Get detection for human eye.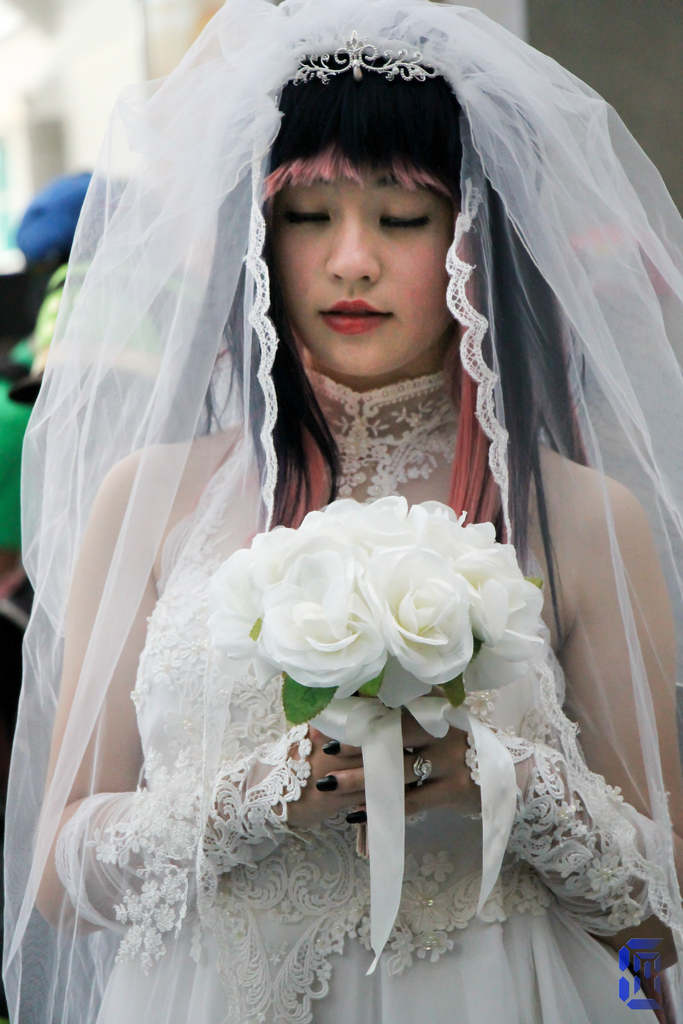
Detection: (left=377, top=186, right=431, bottom=236).
